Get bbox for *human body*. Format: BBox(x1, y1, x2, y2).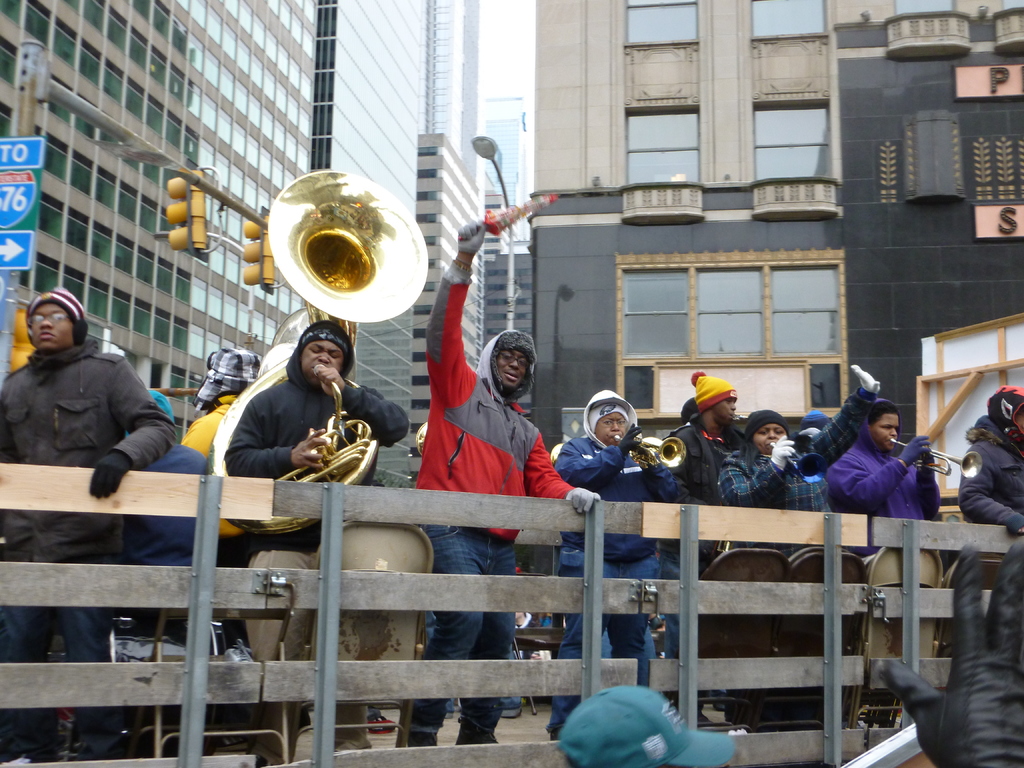
BBox(550, 390, 684, 732).
